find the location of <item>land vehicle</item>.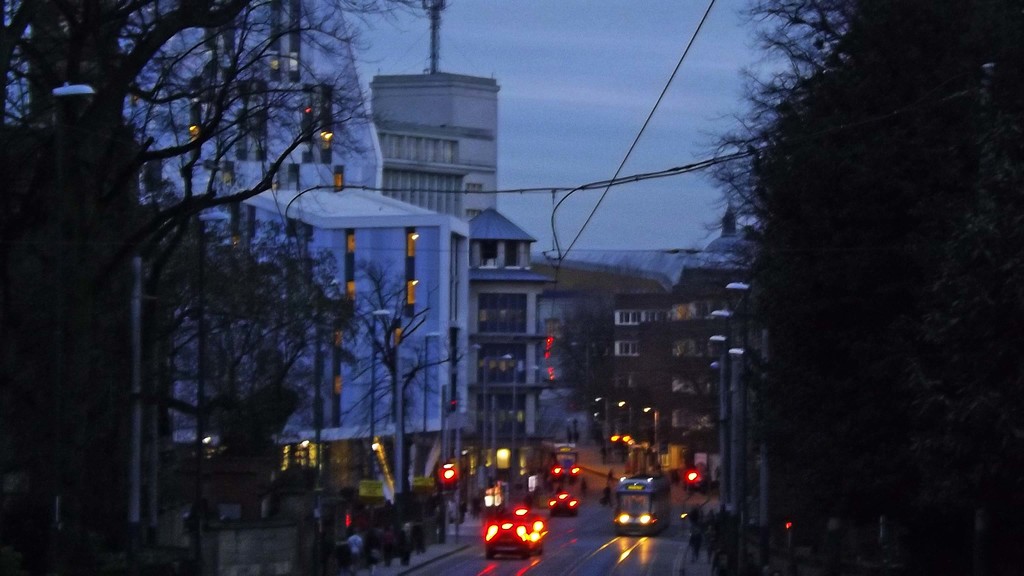
Location: bbox=[477, 499, 554, 568].
